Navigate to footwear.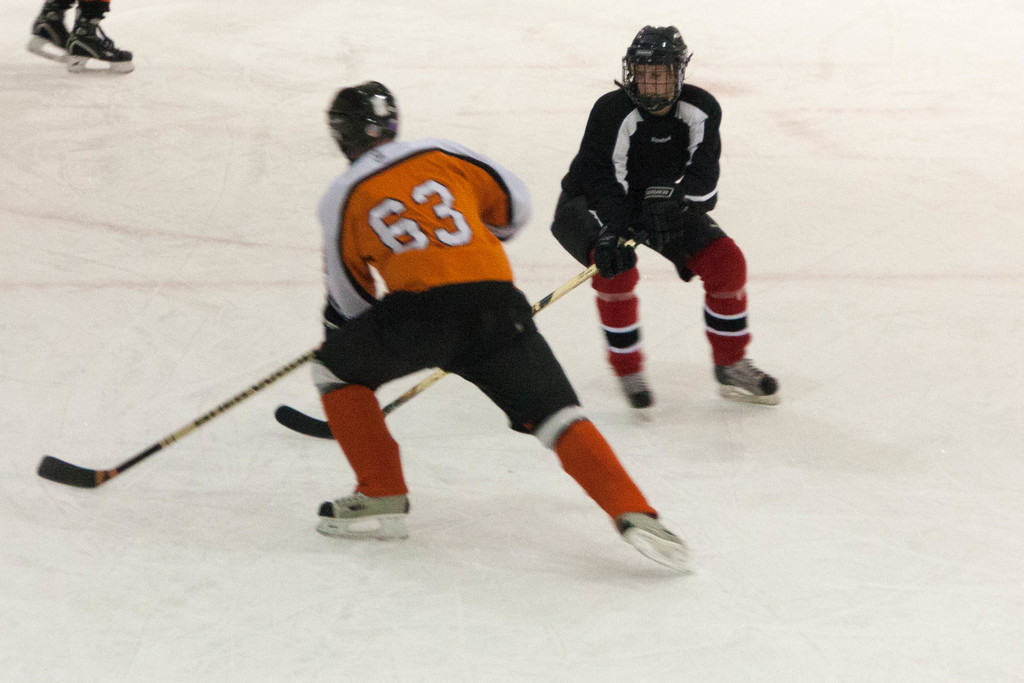
Navigation target: rect(614, 513, 694, 573).
